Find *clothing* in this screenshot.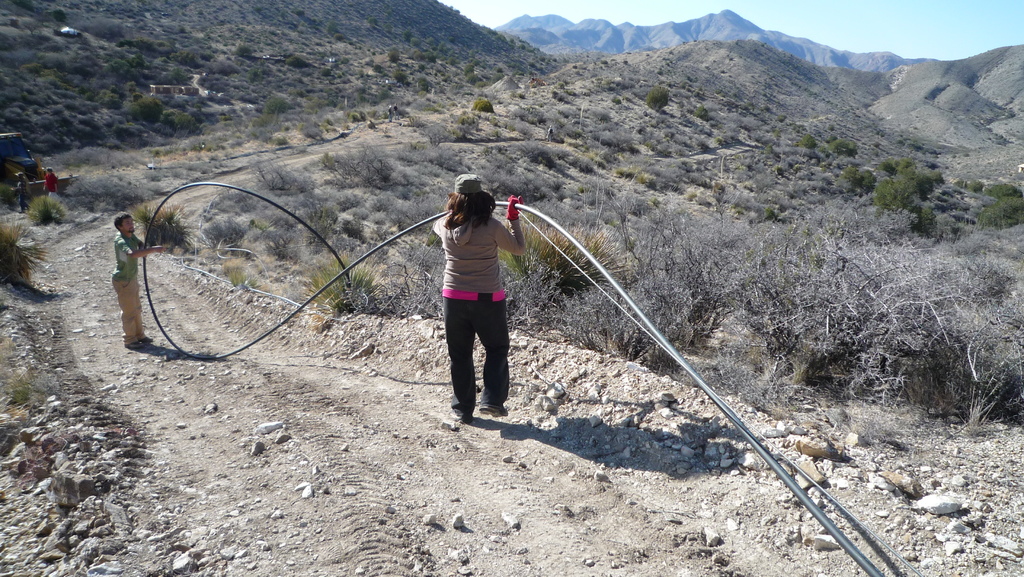
The bounding box for *clothing* is 109:227:139:349.
